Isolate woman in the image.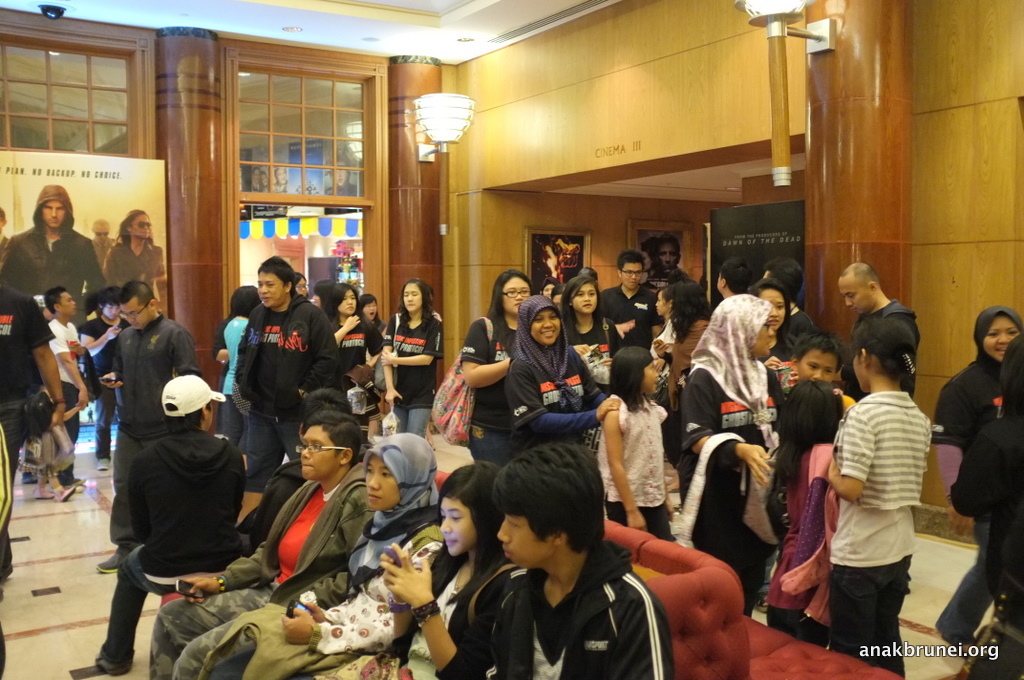
Isolated region: box=[681, 291, 786, 627].
